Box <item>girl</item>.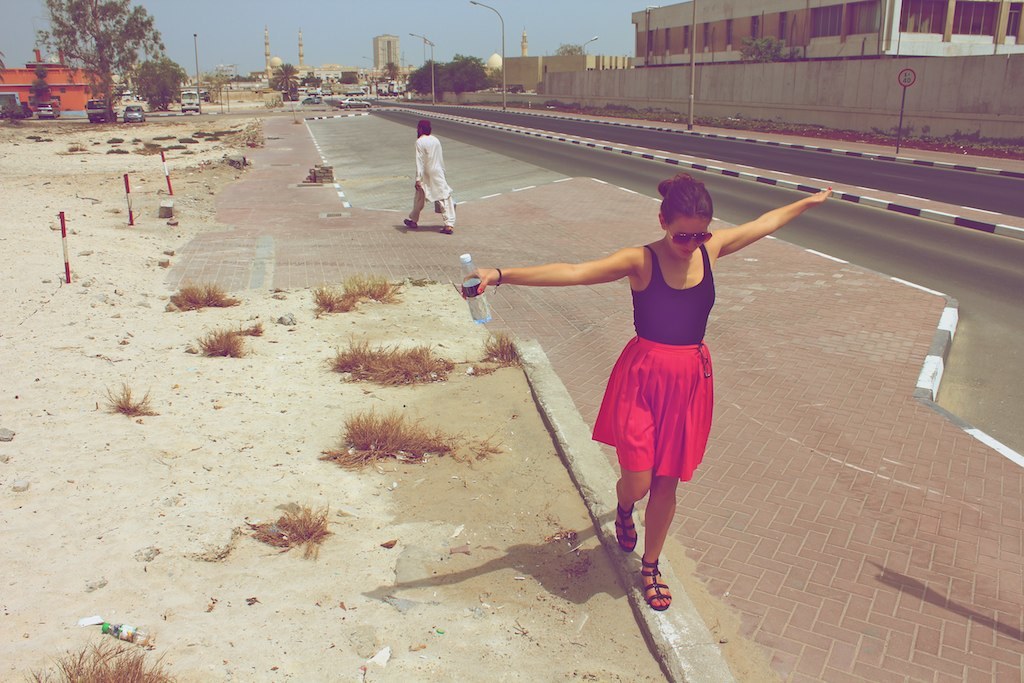
x1=449 y1=165 x2=854 y2=609.
